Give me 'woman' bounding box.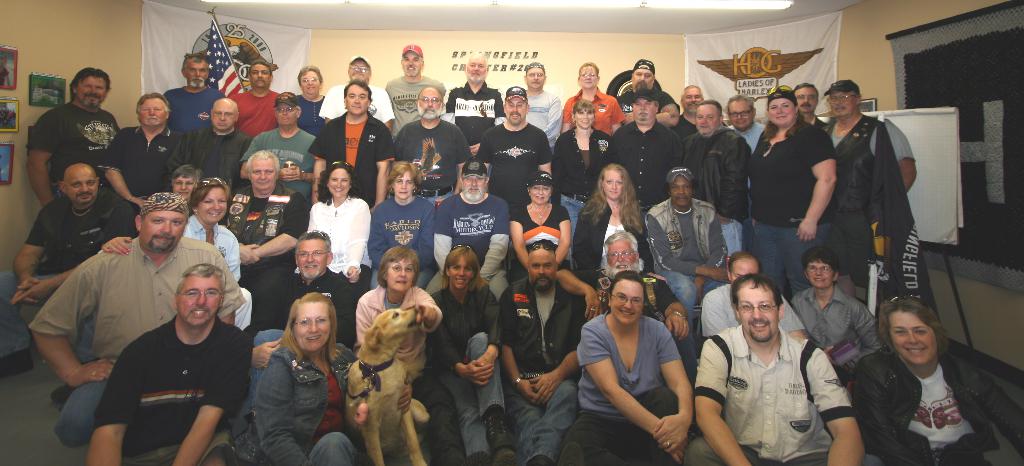
left=561, top=59, right=624, bottom=133.
